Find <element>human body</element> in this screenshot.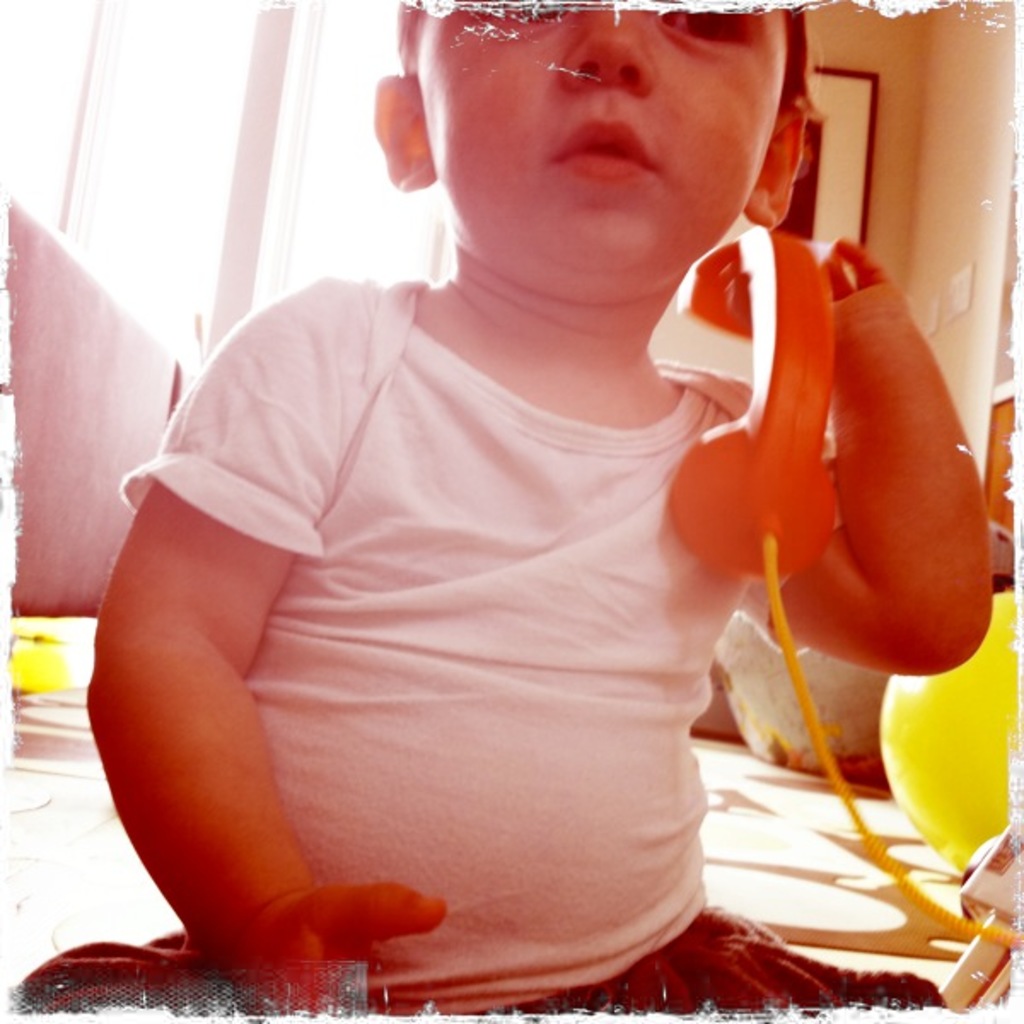
The bounding box for <element>human body</element> is (0, 80, 940, 1015).
